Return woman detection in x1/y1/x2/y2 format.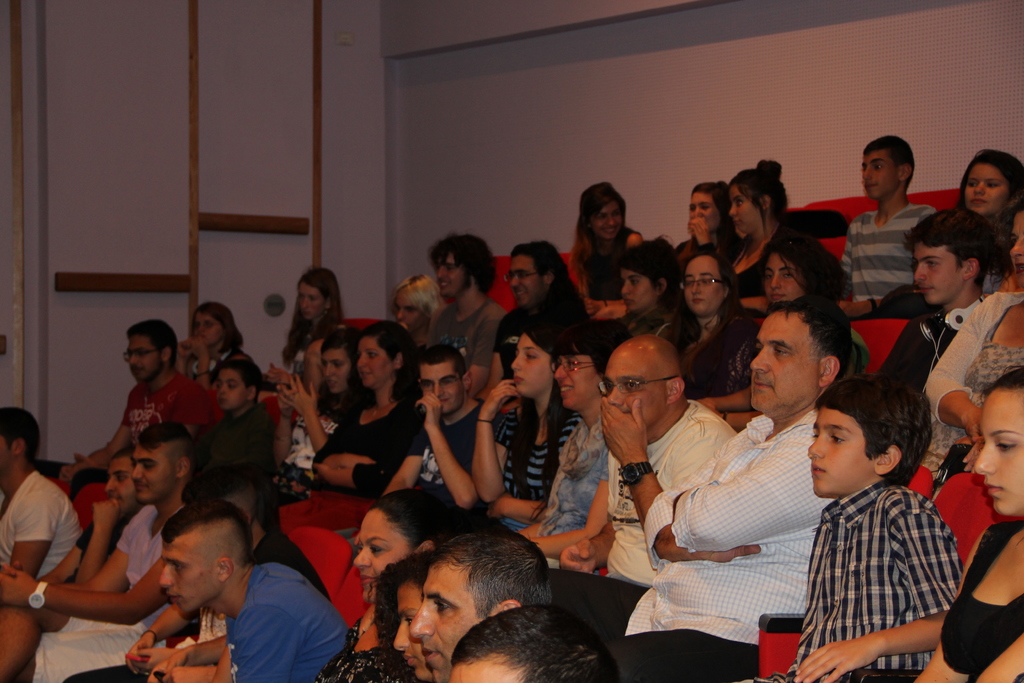
914/372/1023/682.
